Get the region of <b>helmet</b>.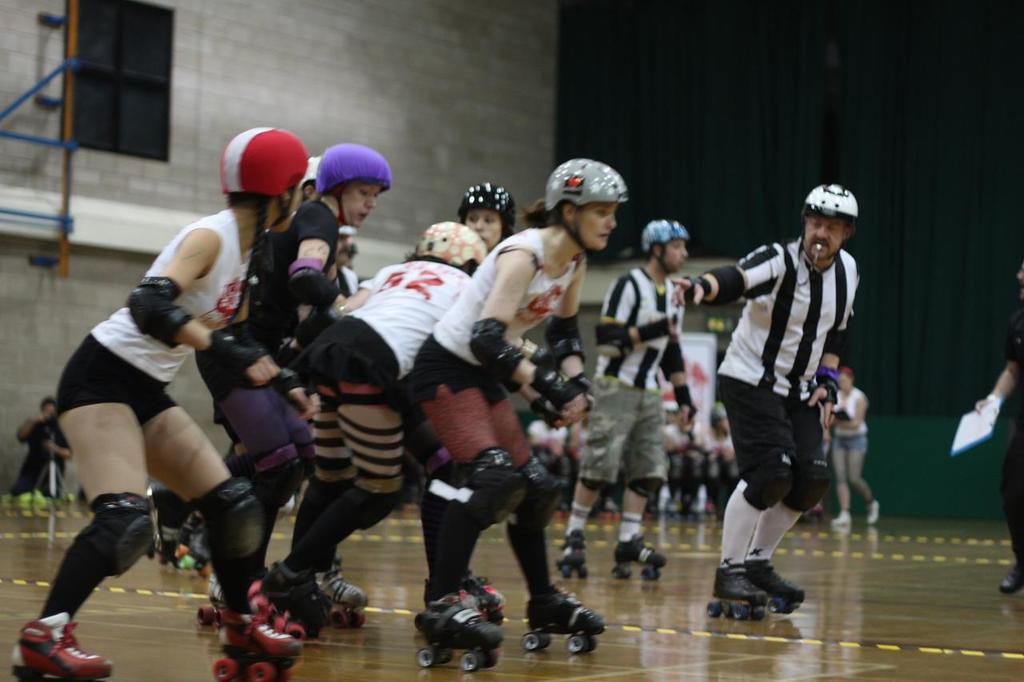
[799,182,860,259].
